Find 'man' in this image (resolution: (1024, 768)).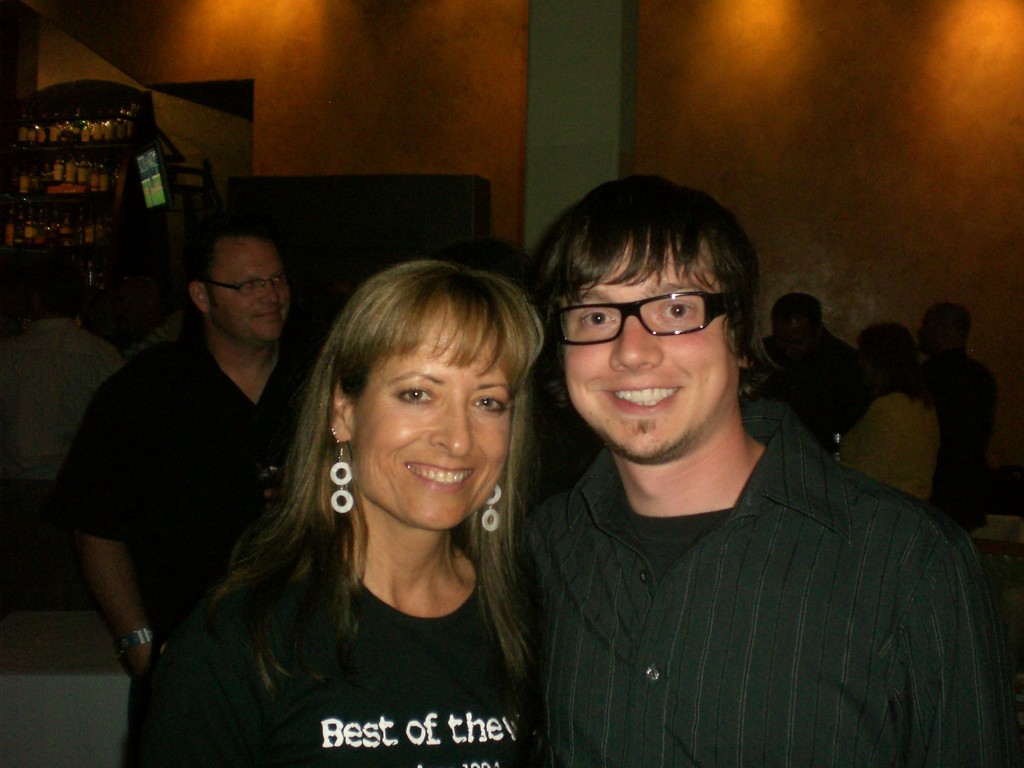
BBox(62, 220, 317, 725).
